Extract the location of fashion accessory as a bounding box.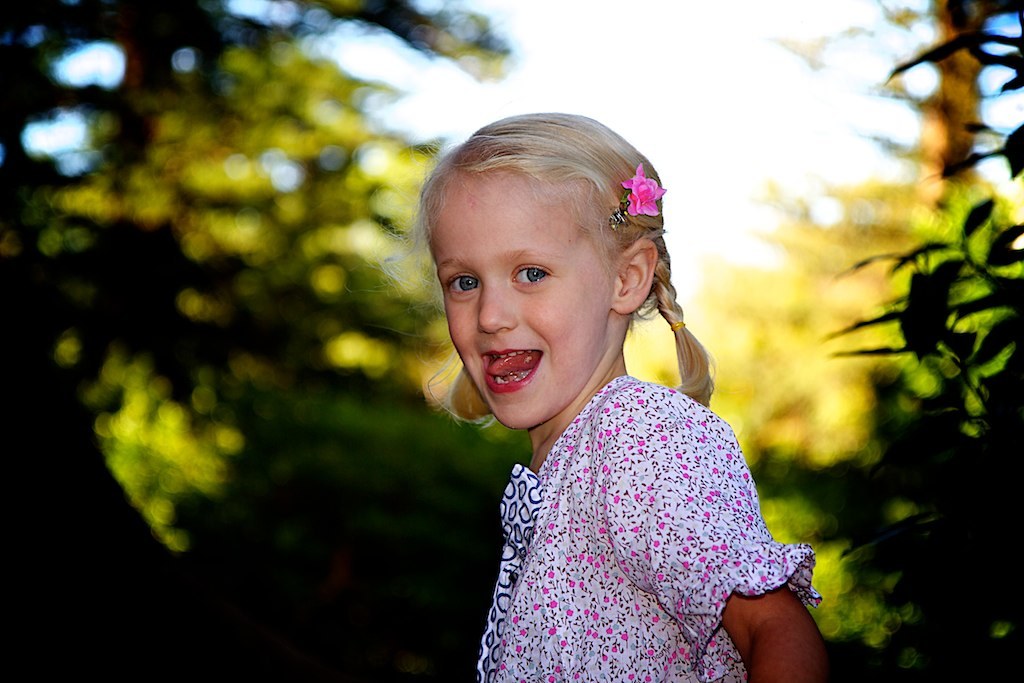
x1=619, y1=157, x2=667, y2=221.
